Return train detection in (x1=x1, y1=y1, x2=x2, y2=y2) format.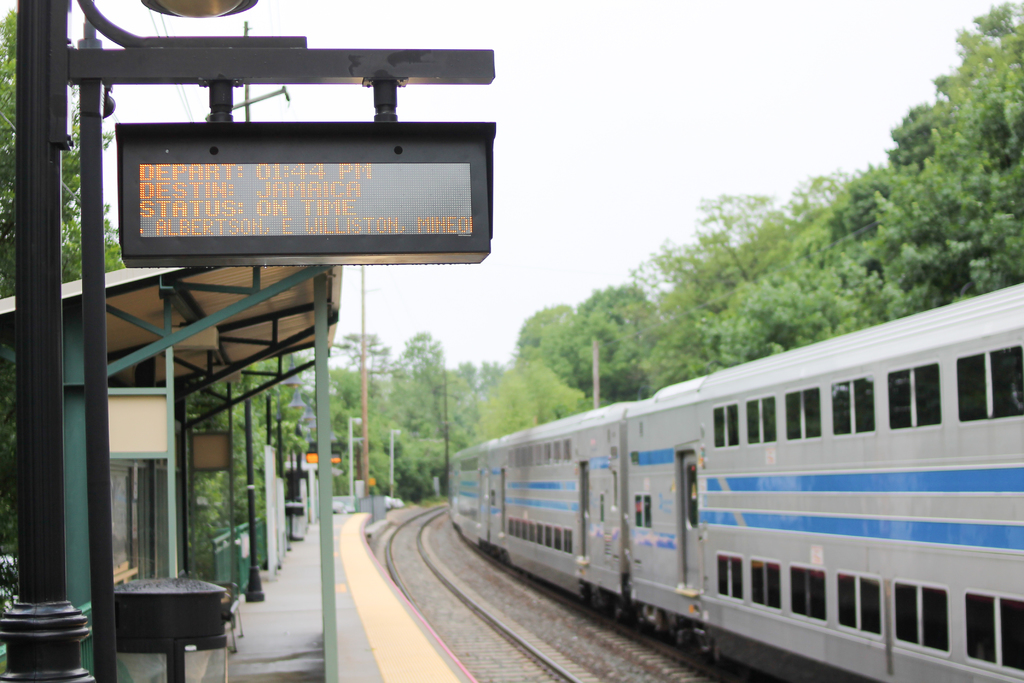
(x1=448, y1=276, x2=1023, y2=682).
